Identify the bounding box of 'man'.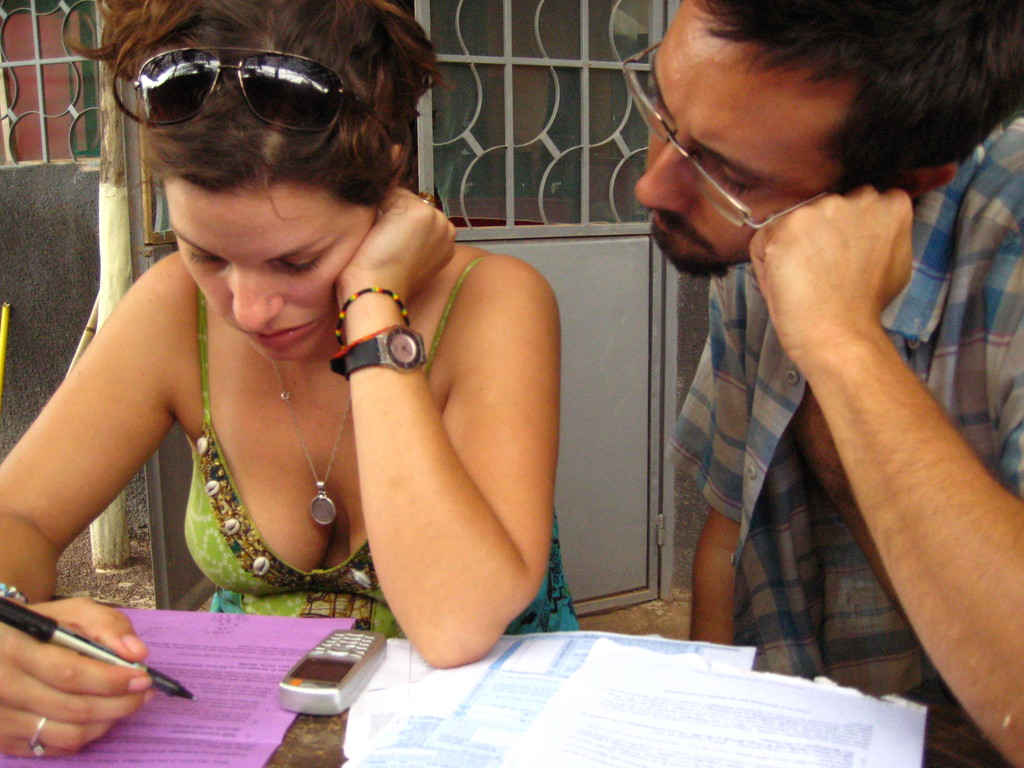
x1=568, y1=0, x2=1023, y2=734.
